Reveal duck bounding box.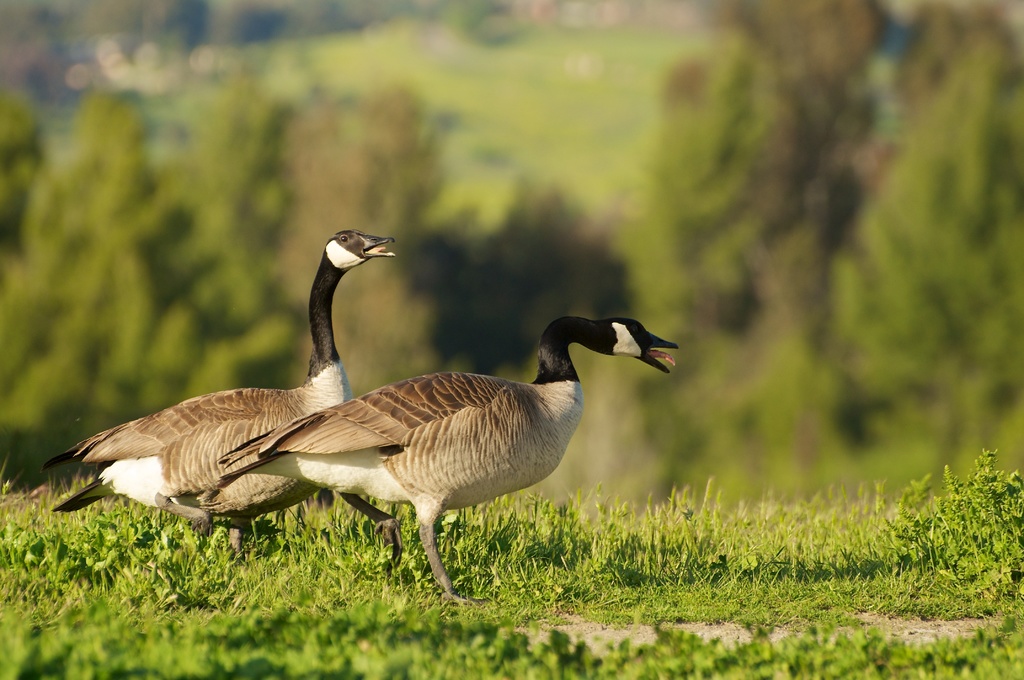
Revealed: bbox(222, 257, 664, 584).
